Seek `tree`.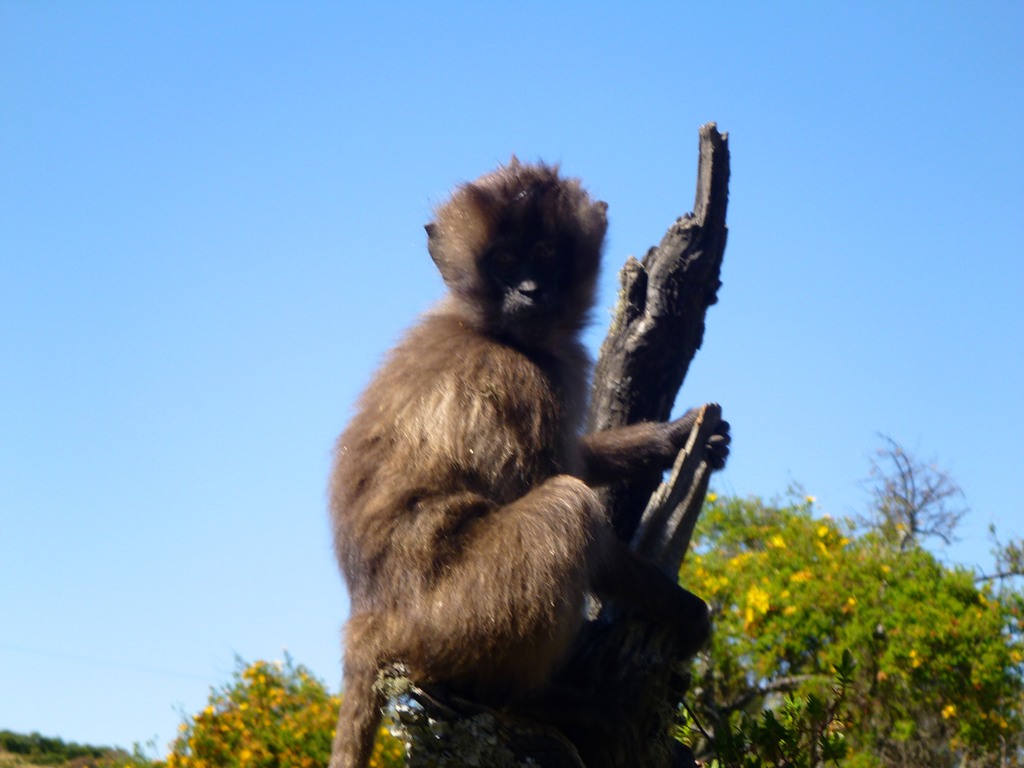
rect(165, 430, 1023, 767).
